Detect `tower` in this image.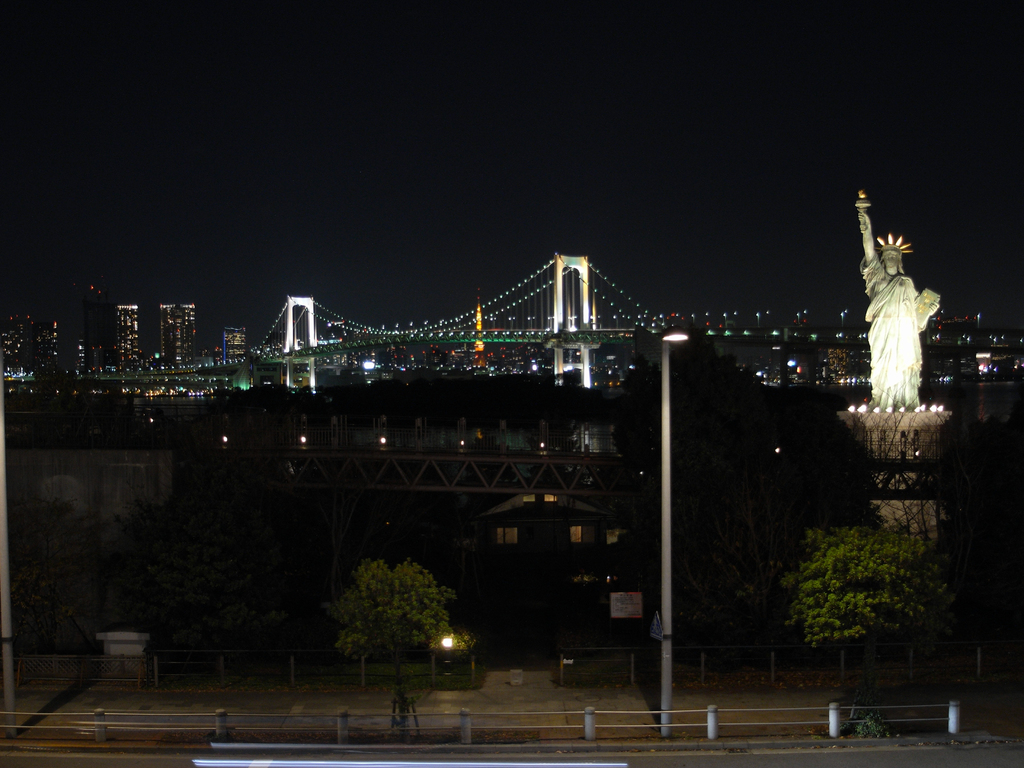
Detection: 163, 303, 190, 371.
